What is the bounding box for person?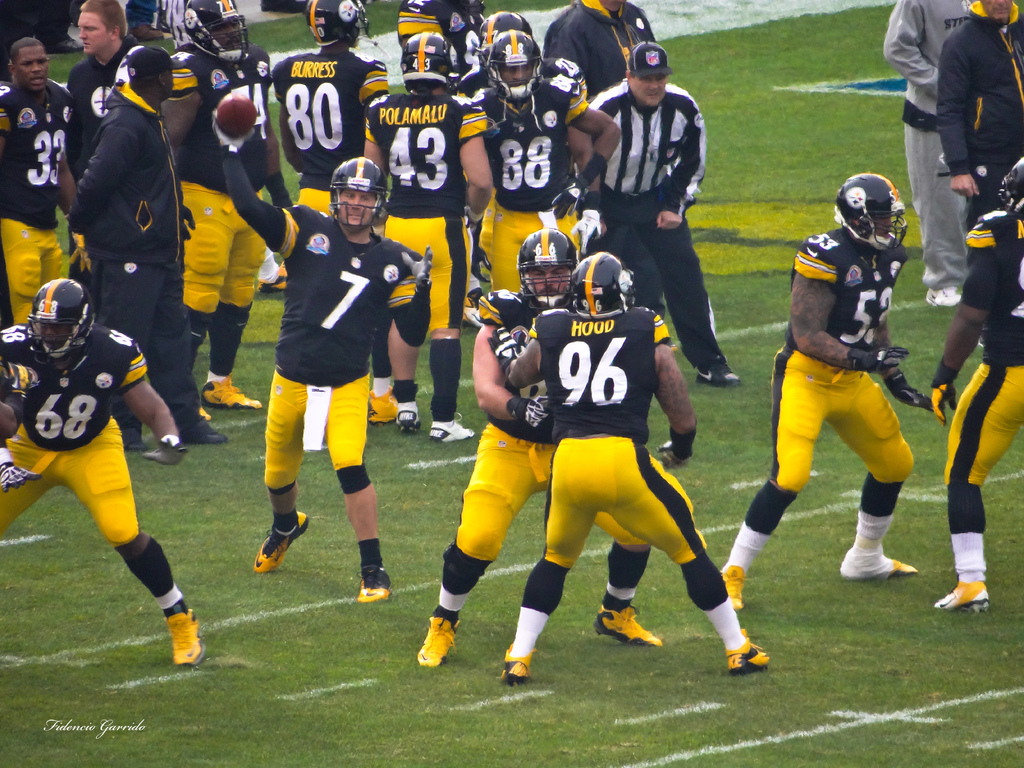
bbox=(883, 0, 980, 312).
